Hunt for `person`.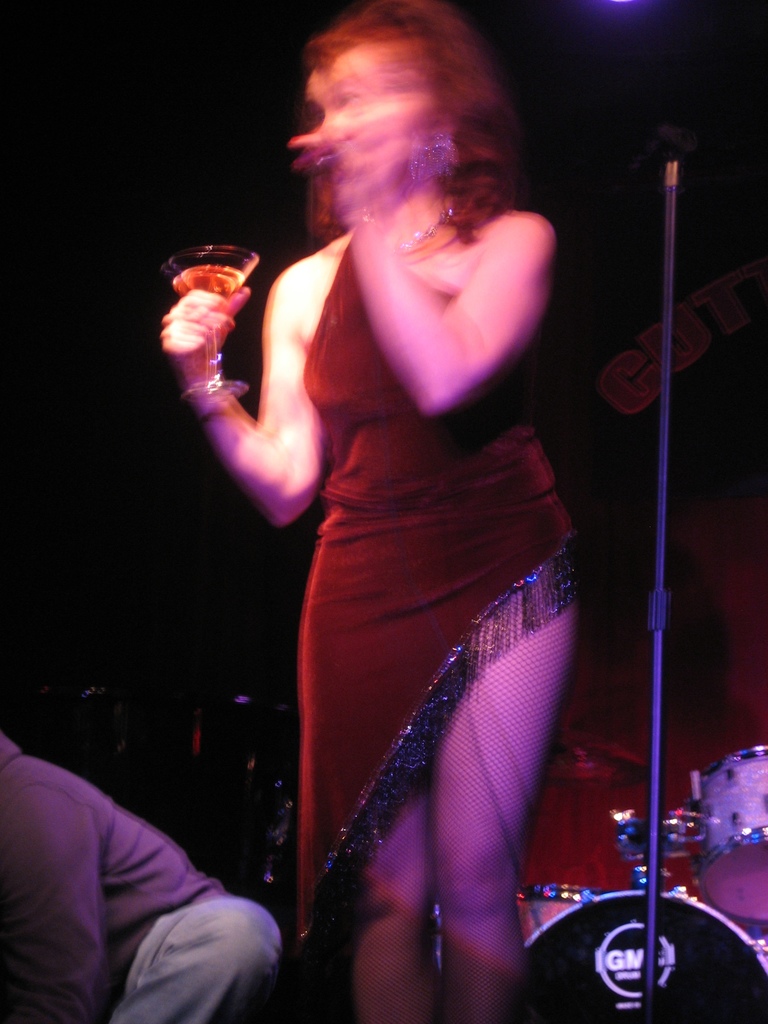
Hunted down at 150,13,621,1006.
